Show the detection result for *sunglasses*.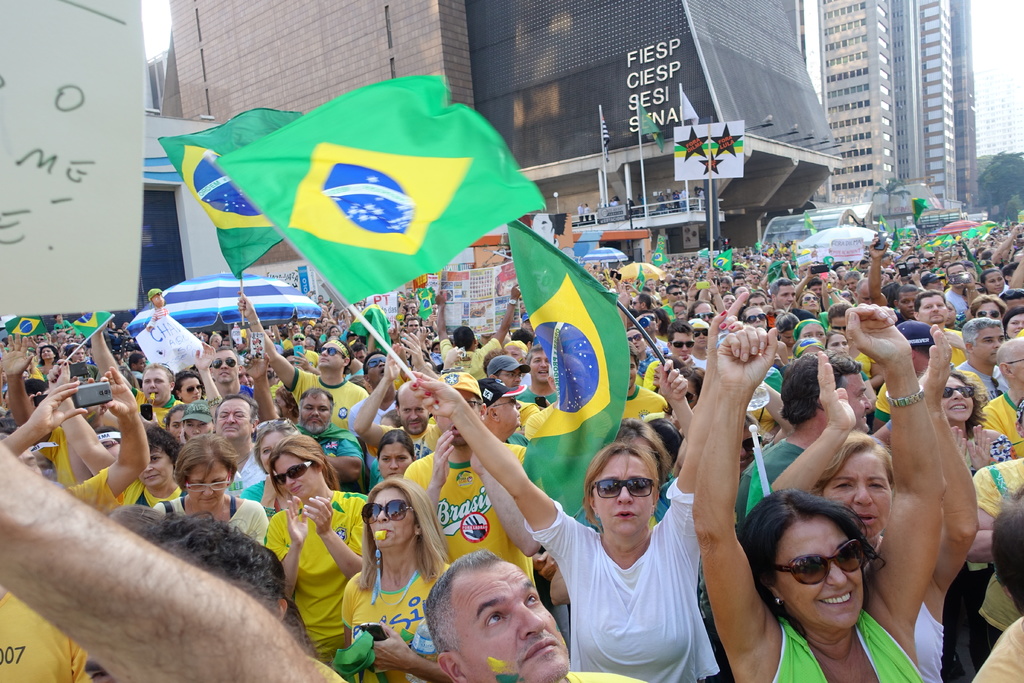
x1=767 y1=538 x2=867 y2=586.
